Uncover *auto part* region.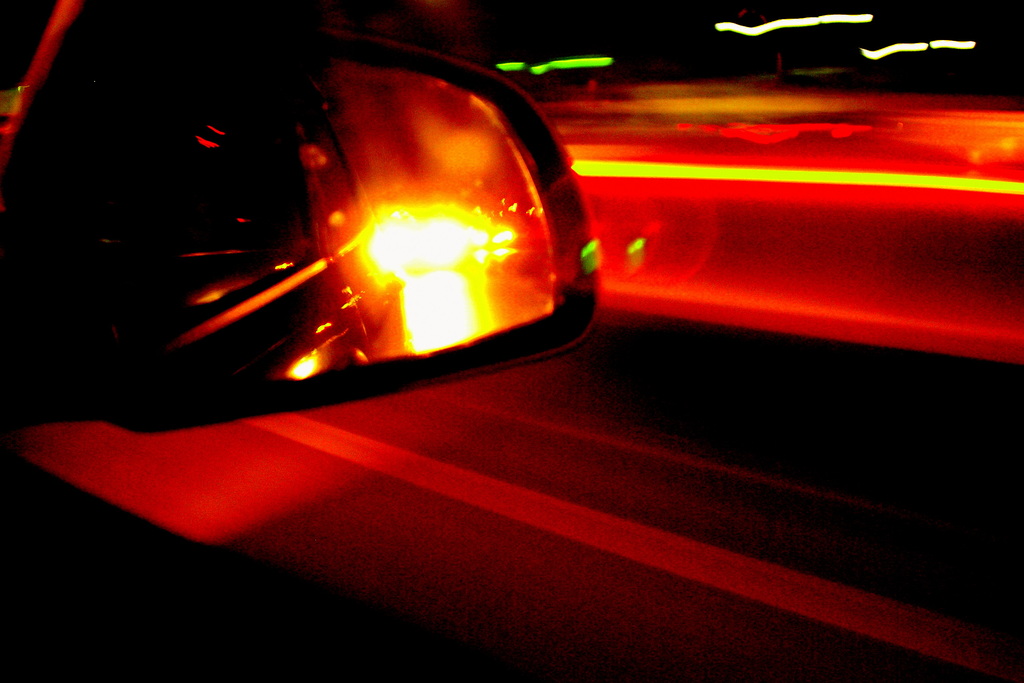
Uncovered: [83,62,618,377].
